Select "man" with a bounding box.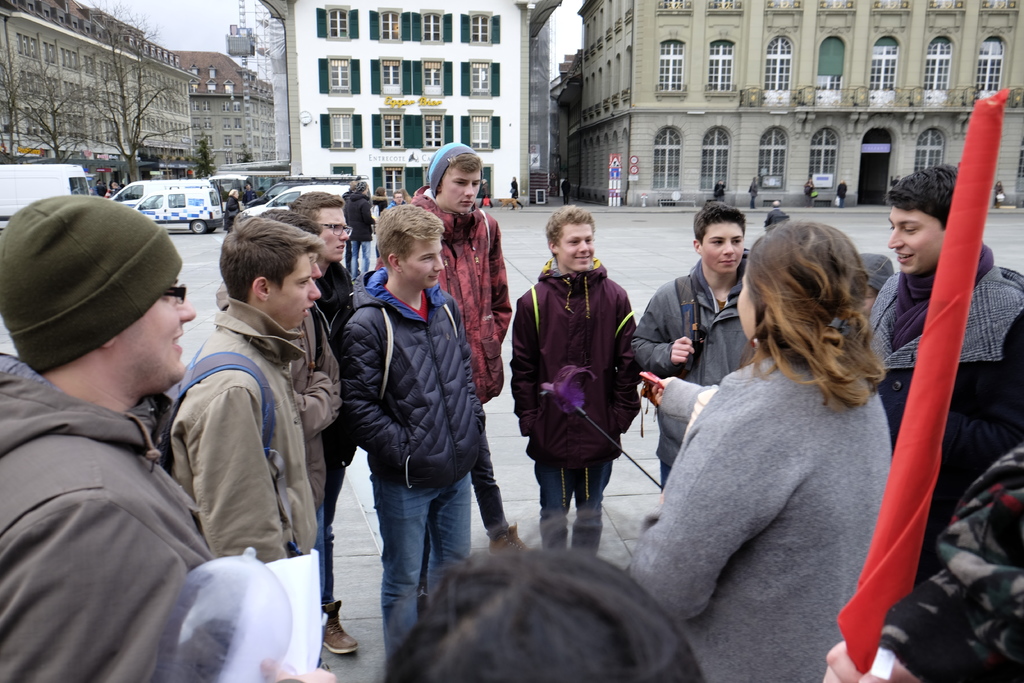
select_region(156, 215, 357, 559).
